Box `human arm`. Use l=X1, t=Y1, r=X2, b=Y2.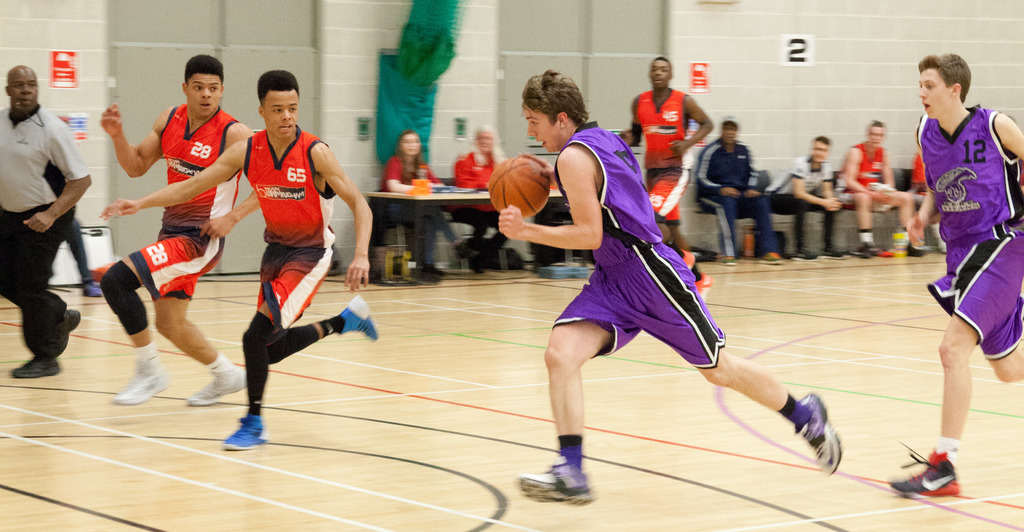
l=819, t=165, r=841, b=203.
